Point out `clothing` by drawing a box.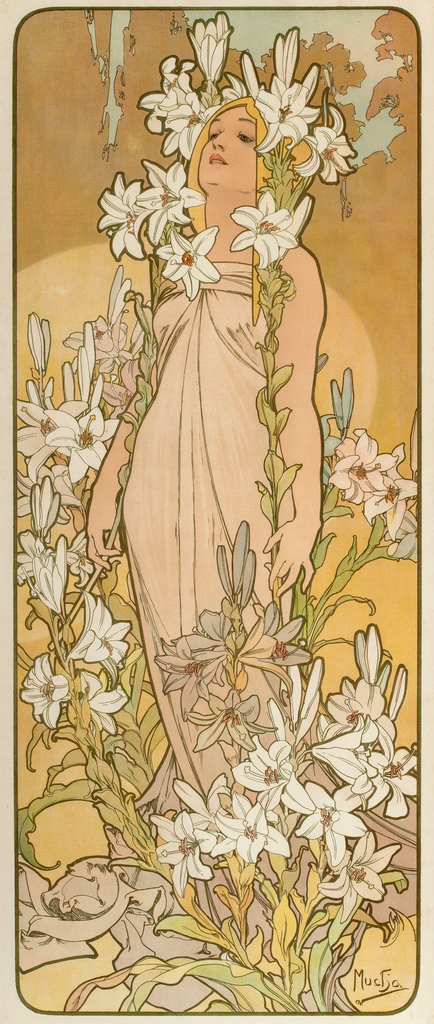
box(83, 90, 355, 647).
